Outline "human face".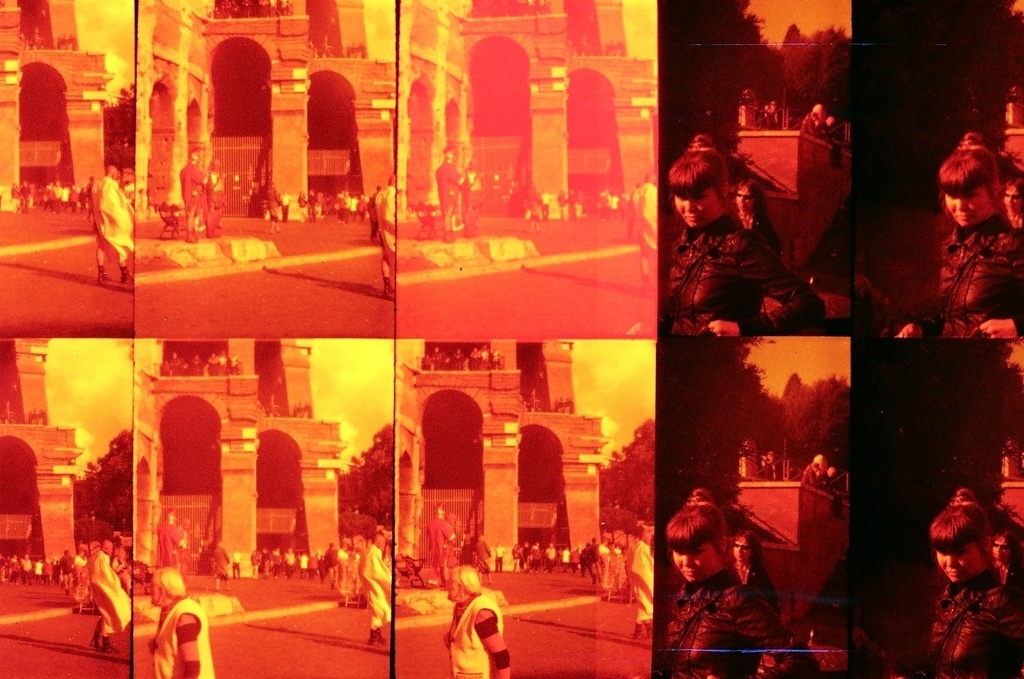
Outline: (x1=1005, y1=186, x2=1019, y2=207).
